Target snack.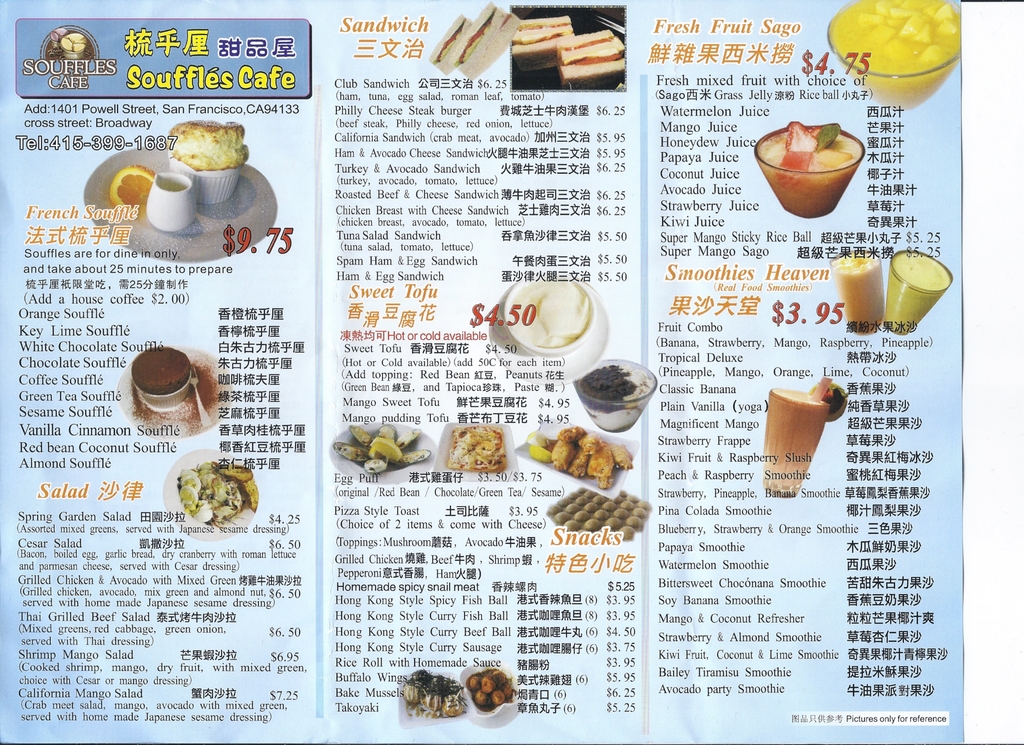
Target region: bbox=[445, 426, 504, 474].
